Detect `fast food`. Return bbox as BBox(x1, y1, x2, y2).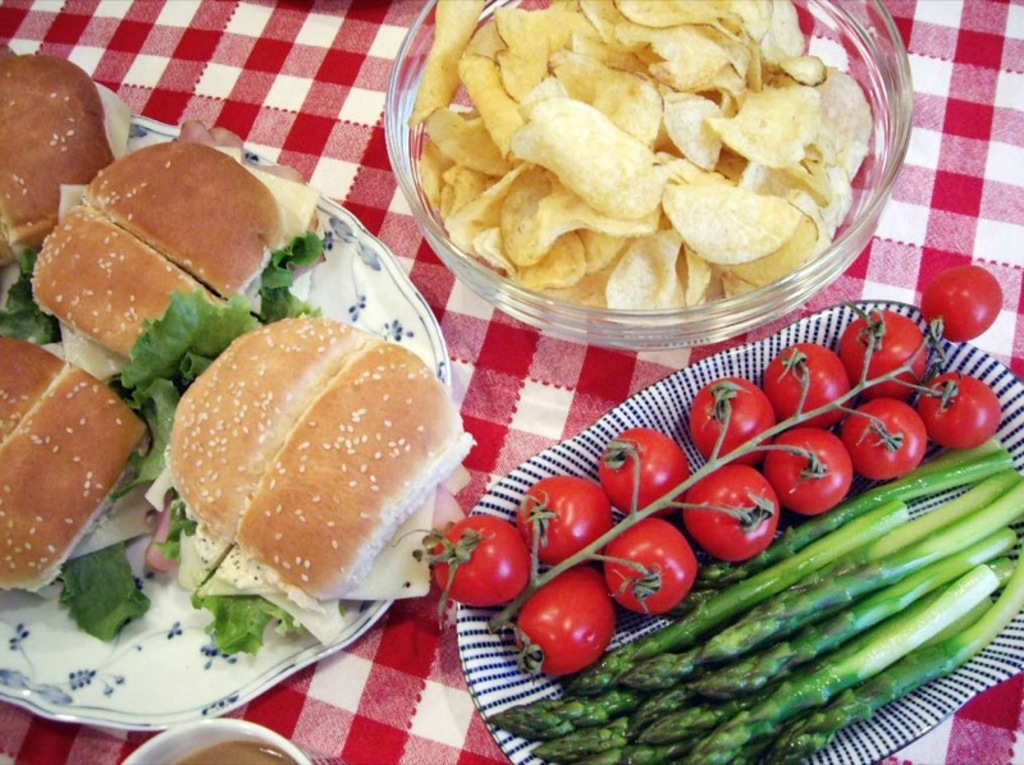
BBox(0, 46, 129, 347).
